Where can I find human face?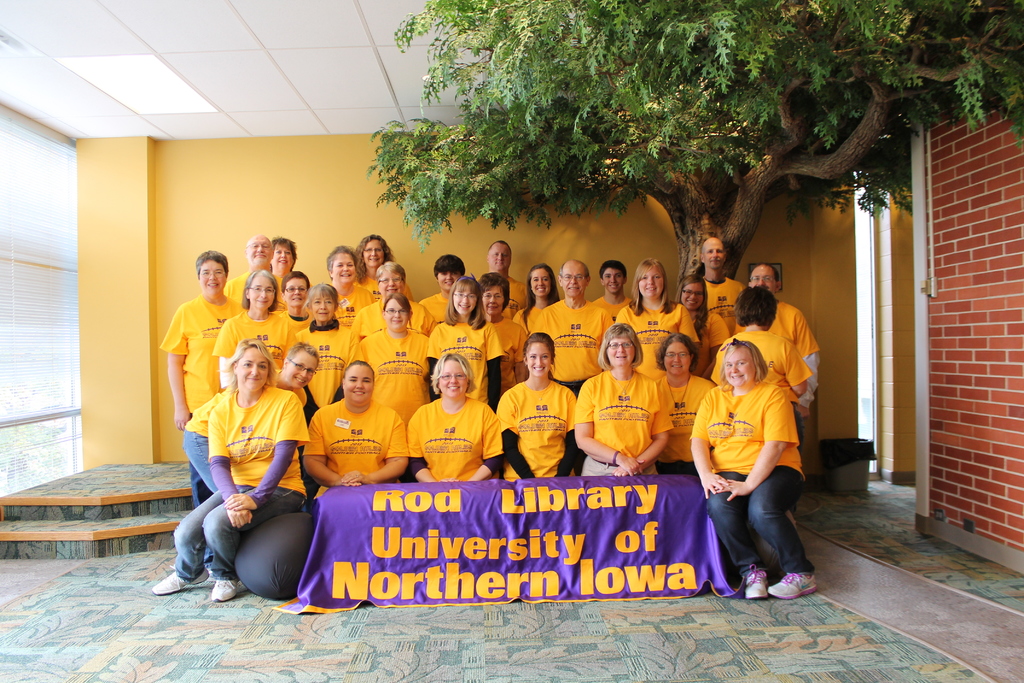
You can find it at detection(284, 350, 316, 390).
